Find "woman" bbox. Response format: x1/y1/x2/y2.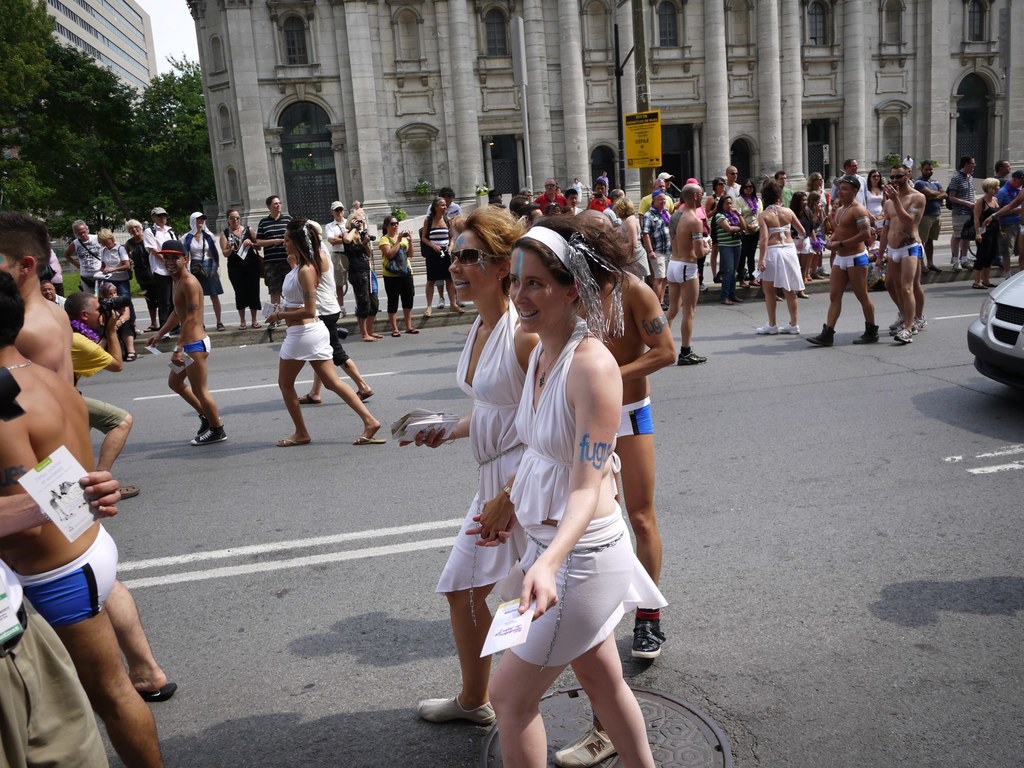
707/175/732/275.
